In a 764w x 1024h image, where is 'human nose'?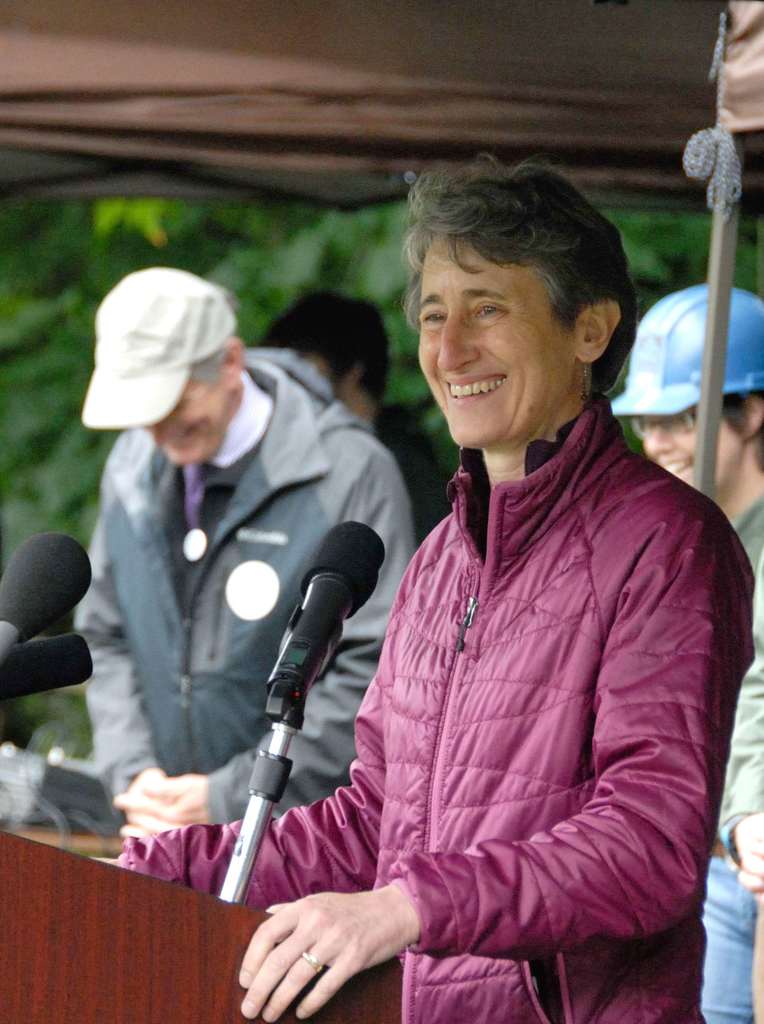
(x1=151, y1=428, x2=183, y2=447).
